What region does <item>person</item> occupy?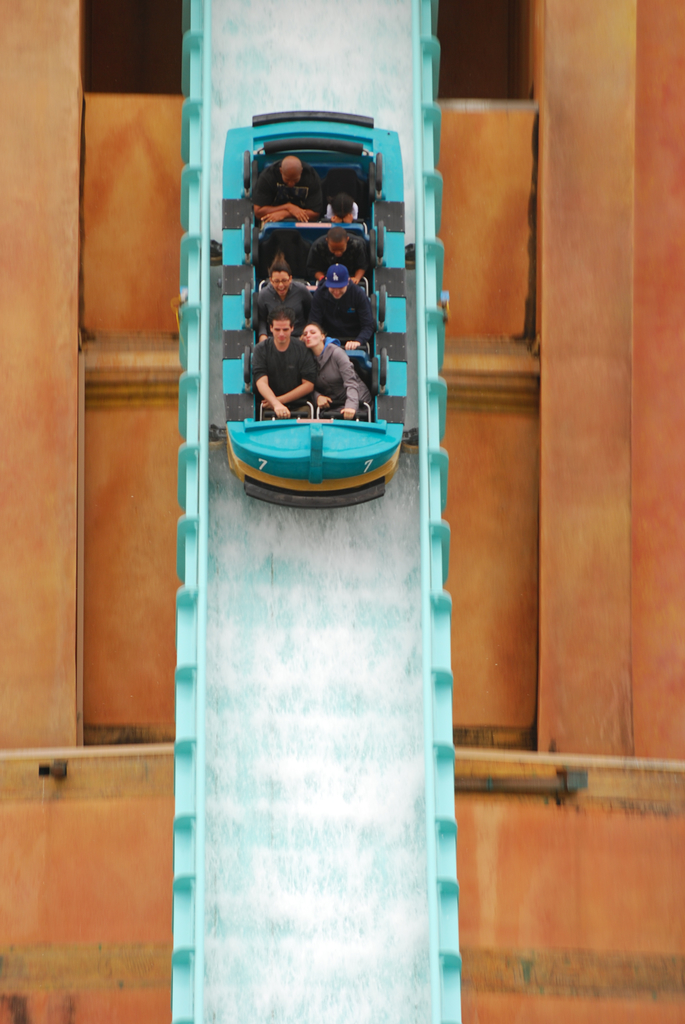
box(319, 194, 368, 225).
